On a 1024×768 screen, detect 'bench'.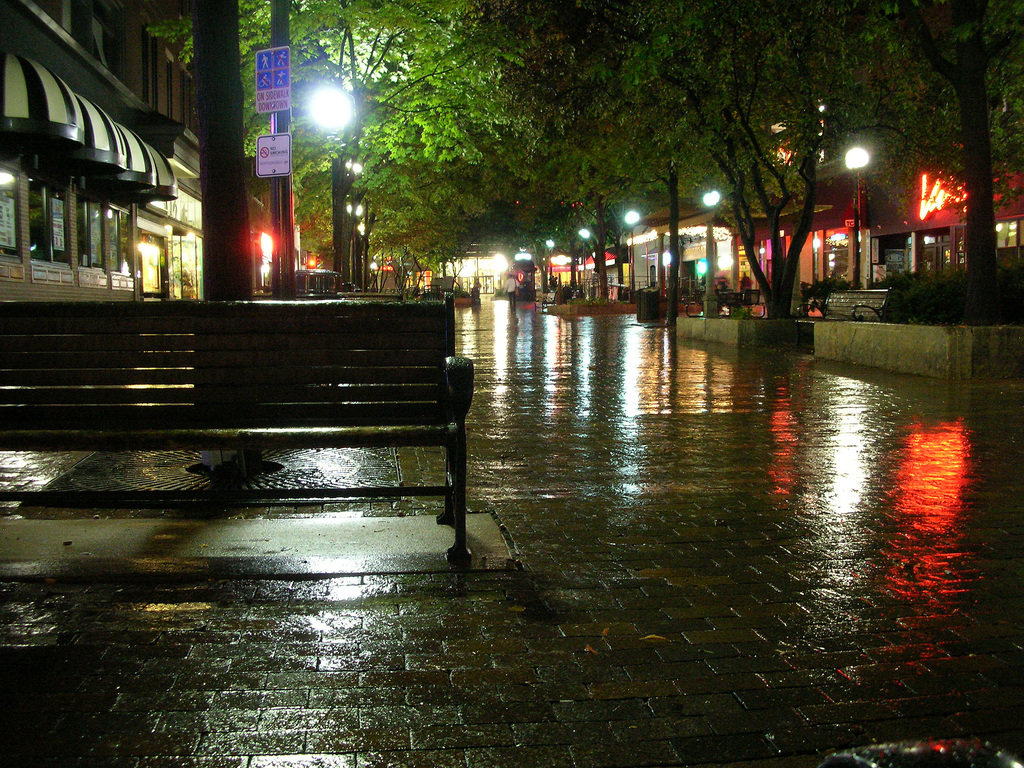
(x1=34, y1=287, x2=510, y2=567).
